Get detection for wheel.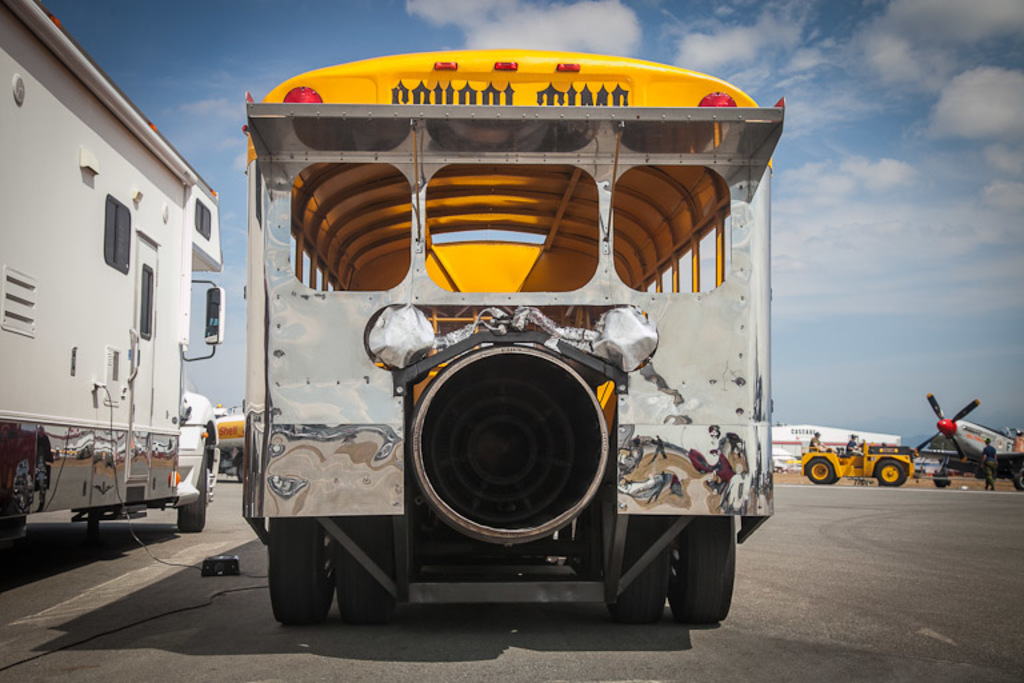
Detection: crop(179, 455, 208, 534).
